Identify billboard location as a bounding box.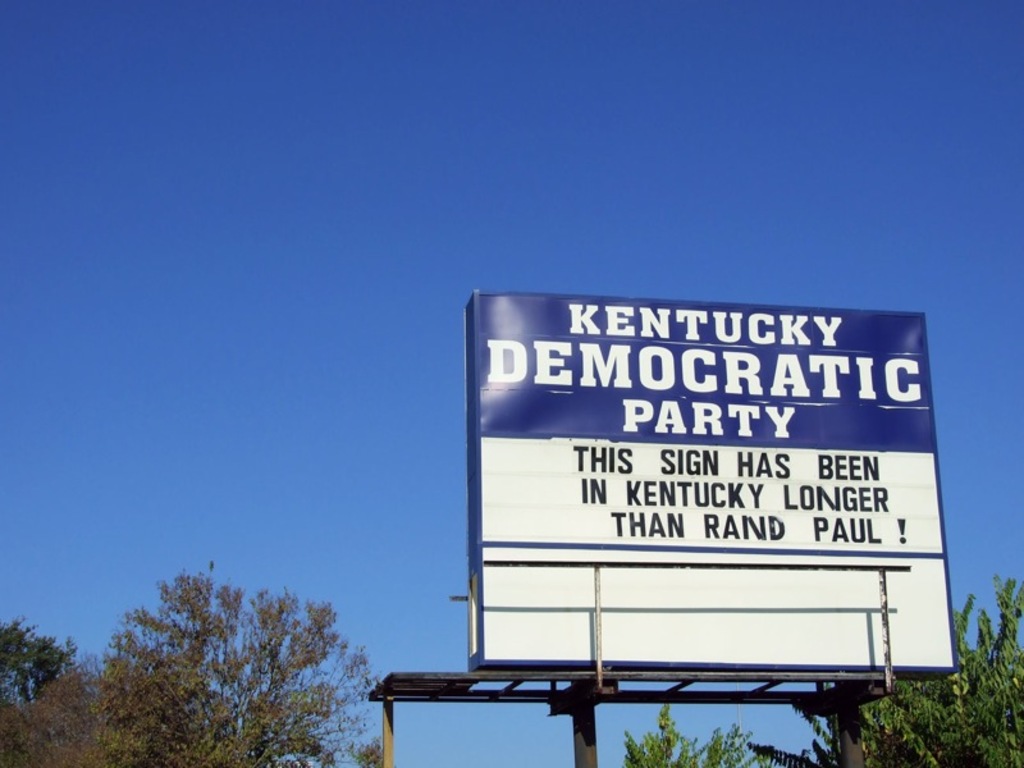
bbox=(477, 293, 951, 667).
